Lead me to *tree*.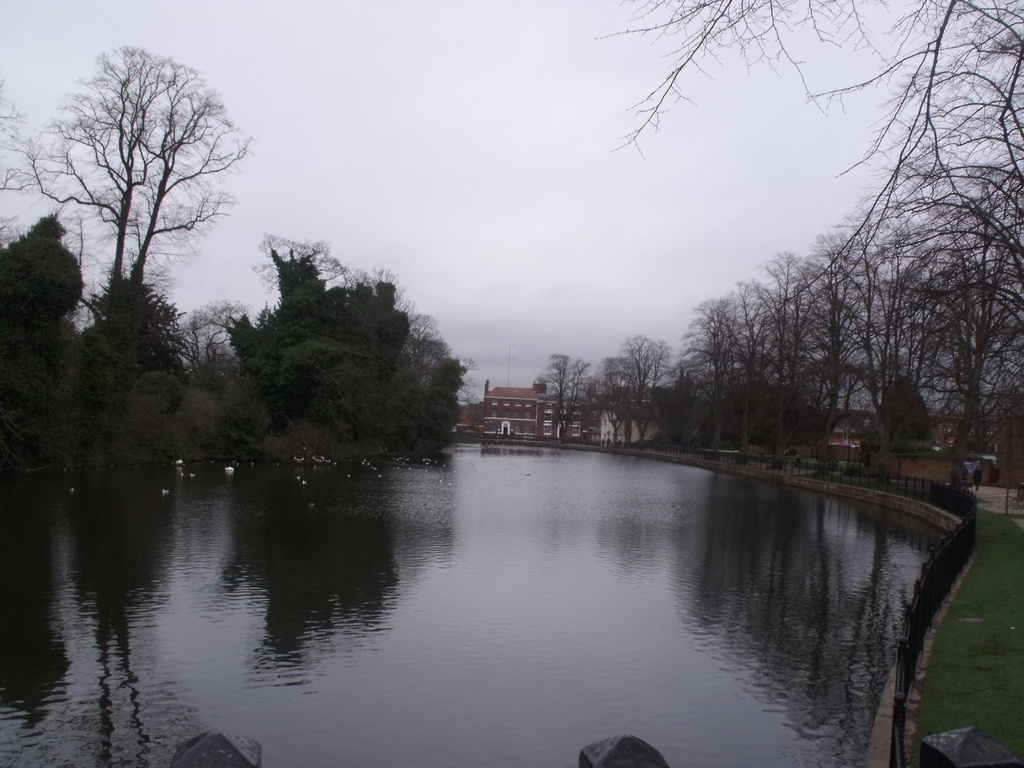
Lead to pyautogui.locateOnScreen(658, 348, 701, 452).
